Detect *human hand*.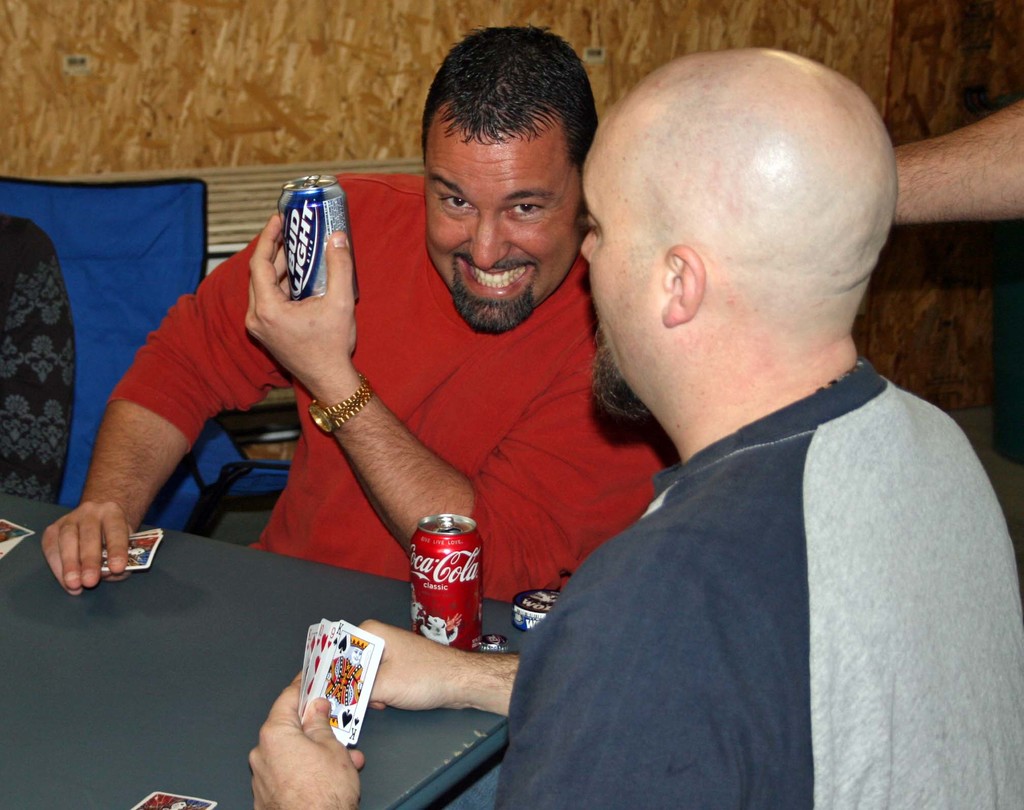
Detected at bbox(356, 618, 461, 714).
